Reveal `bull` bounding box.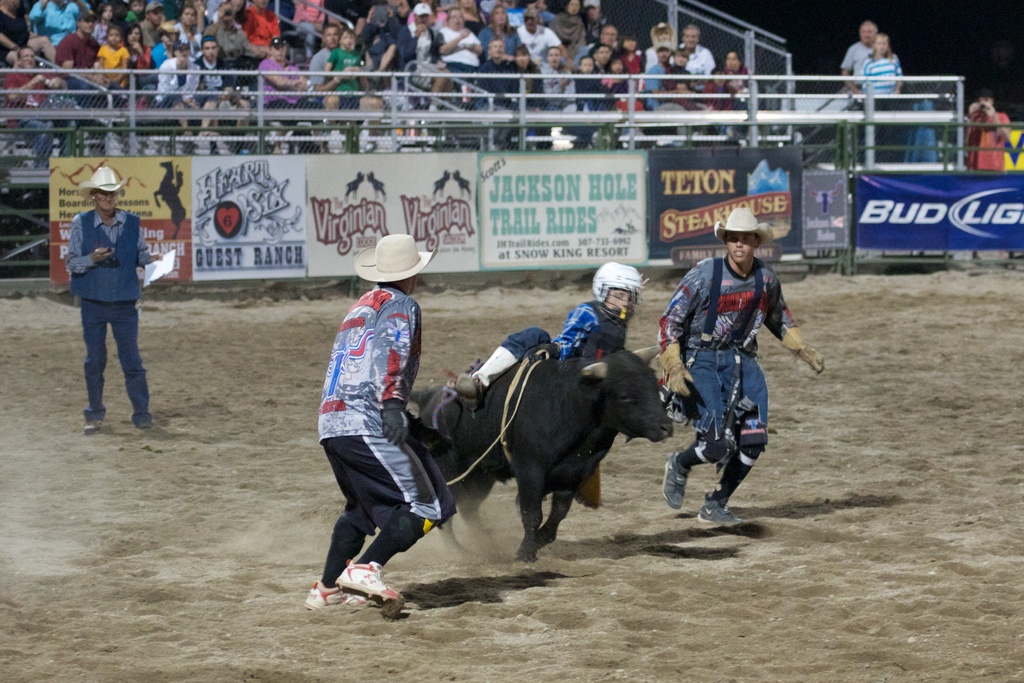
Revealed: locate(403, 344, 675, 566).
